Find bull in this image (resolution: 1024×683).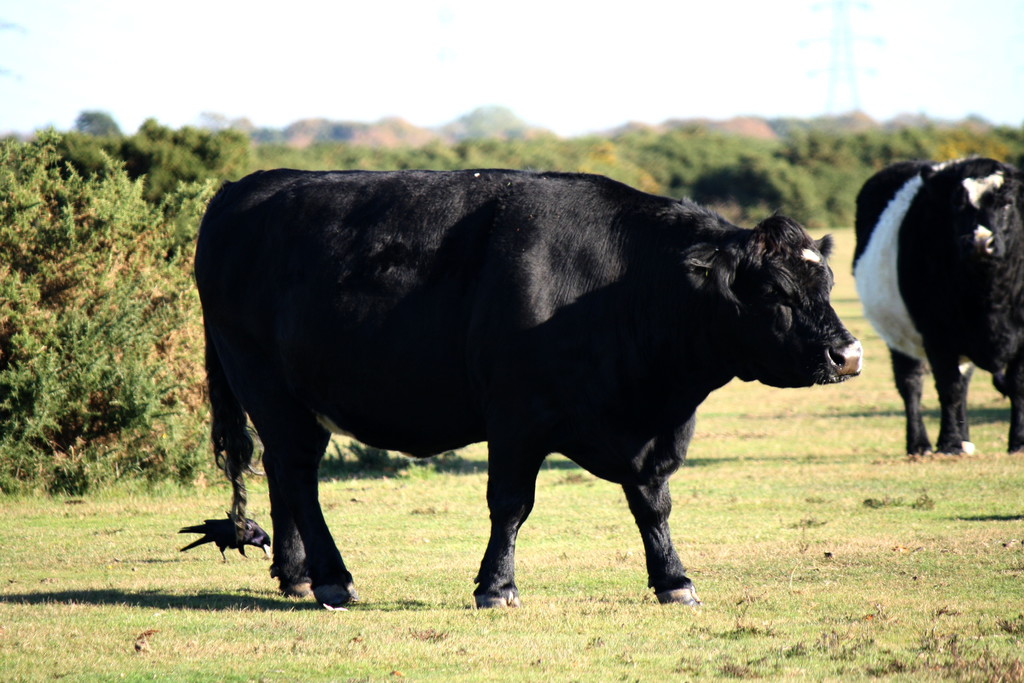
crop(189, 160, 860, 617).
